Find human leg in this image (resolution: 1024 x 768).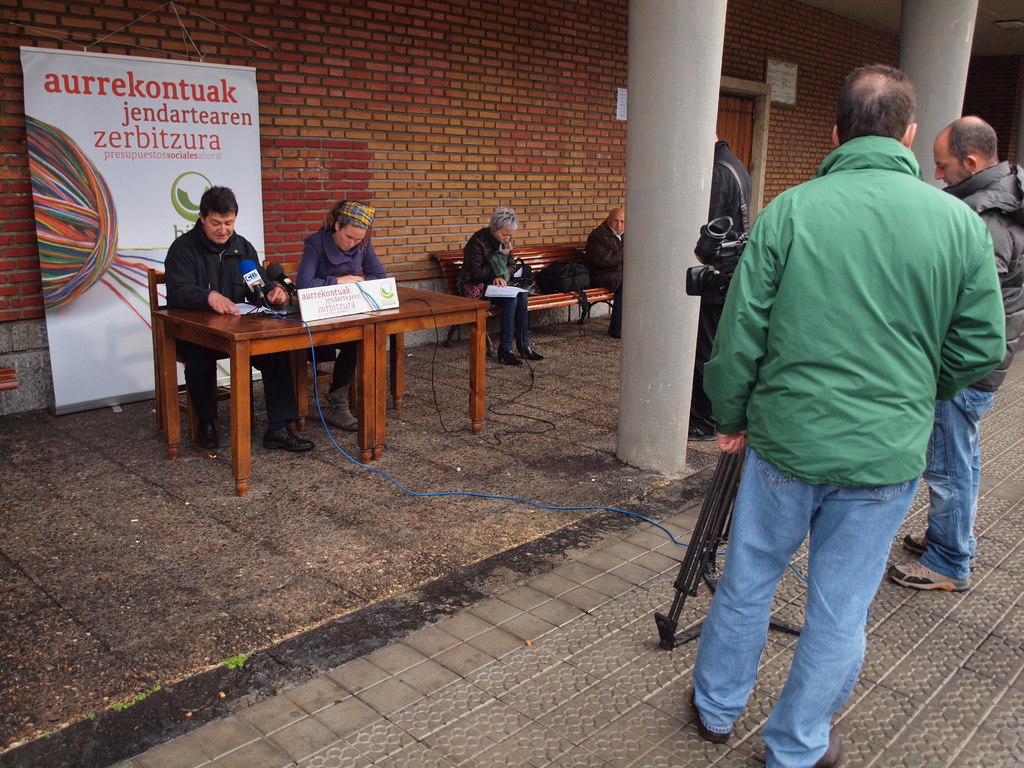
<bbox>189, 344, 216, 451</bbox>.
